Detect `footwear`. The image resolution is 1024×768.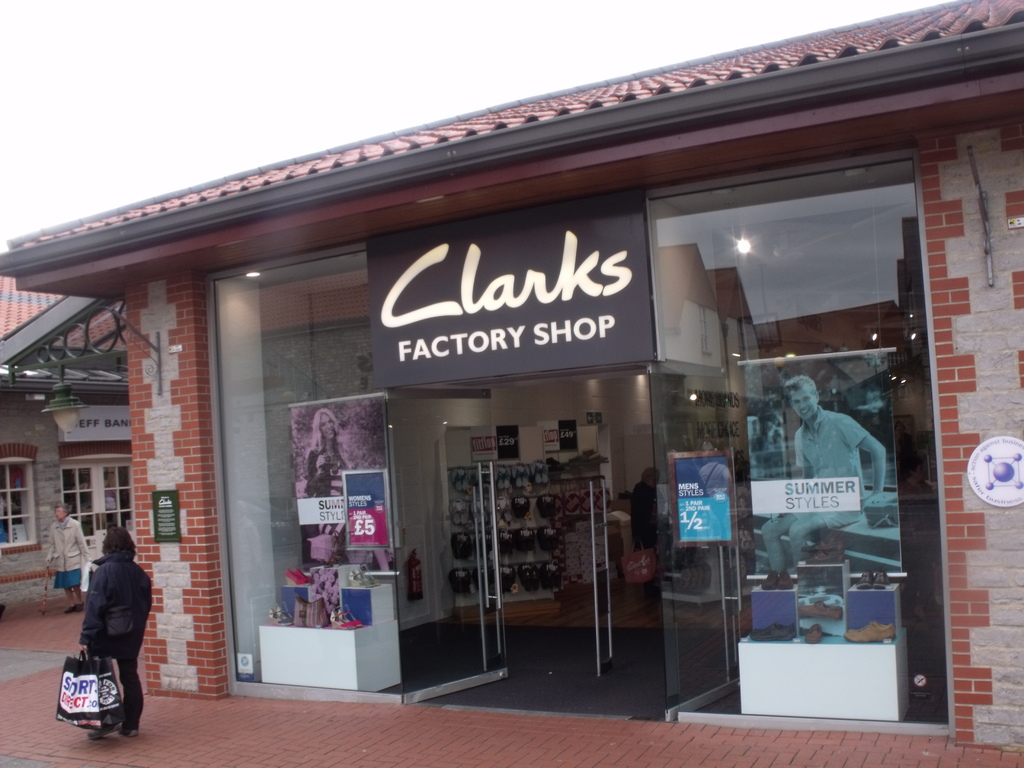
<box>855,569,874,590</box>.
